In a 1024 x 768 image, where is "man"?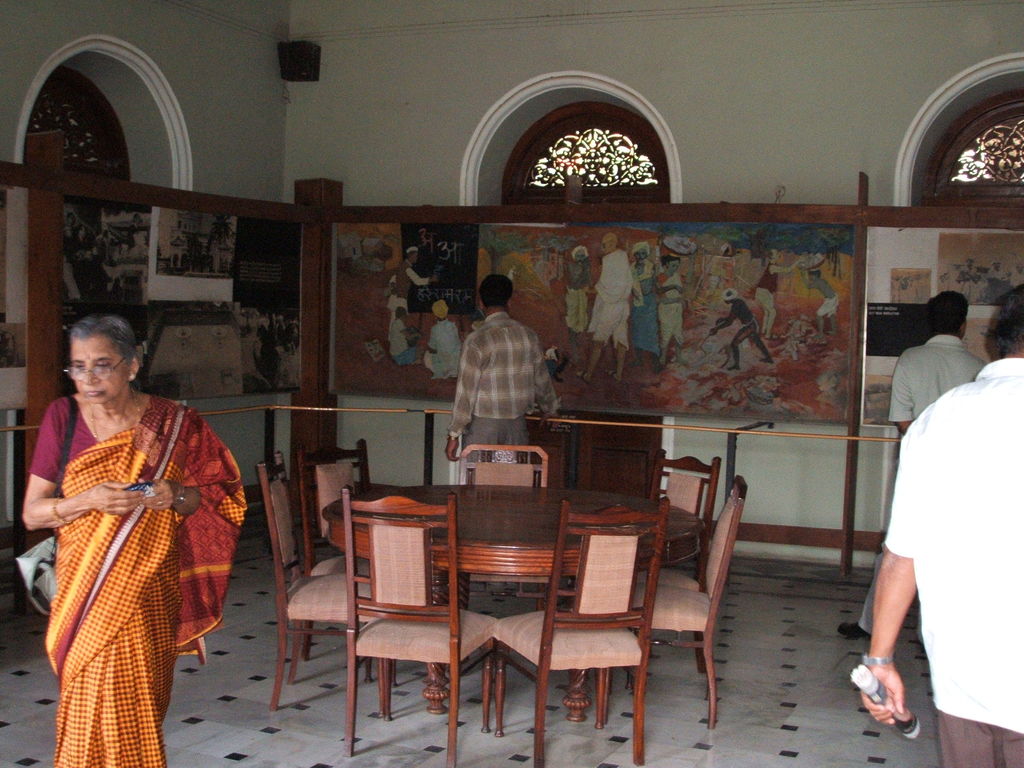
[x1=756, y1=248, x2=799, y2=341].
